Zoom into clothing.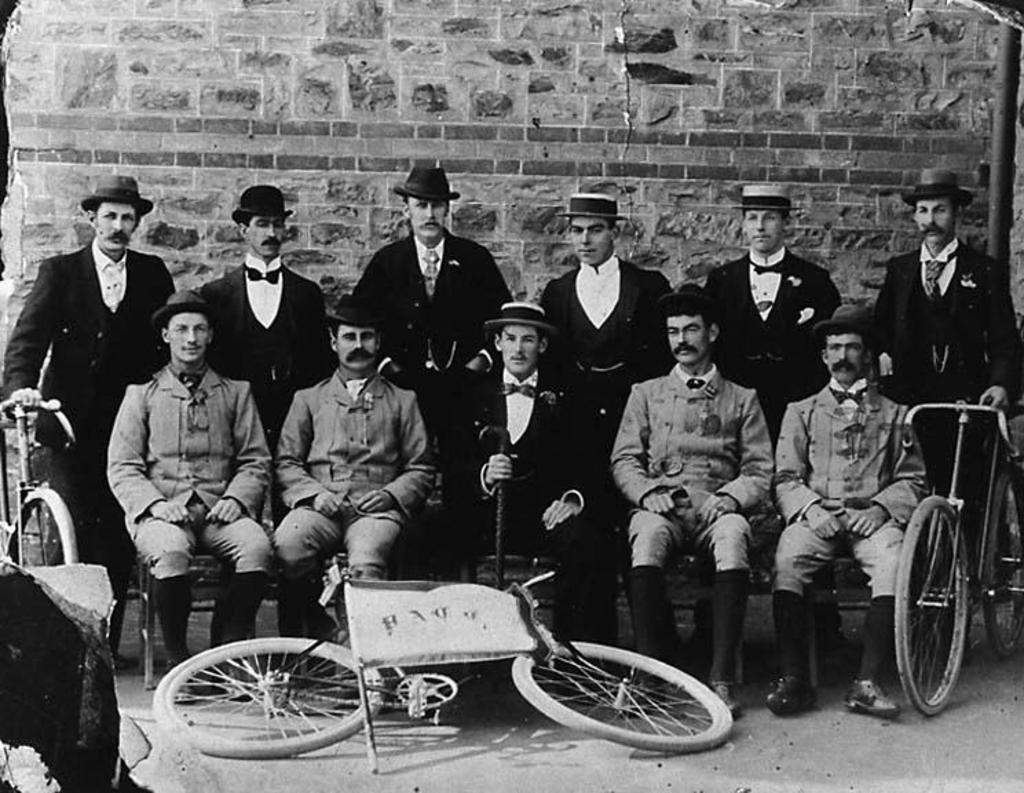
Zoom target: (99, 357, 286, 654).
